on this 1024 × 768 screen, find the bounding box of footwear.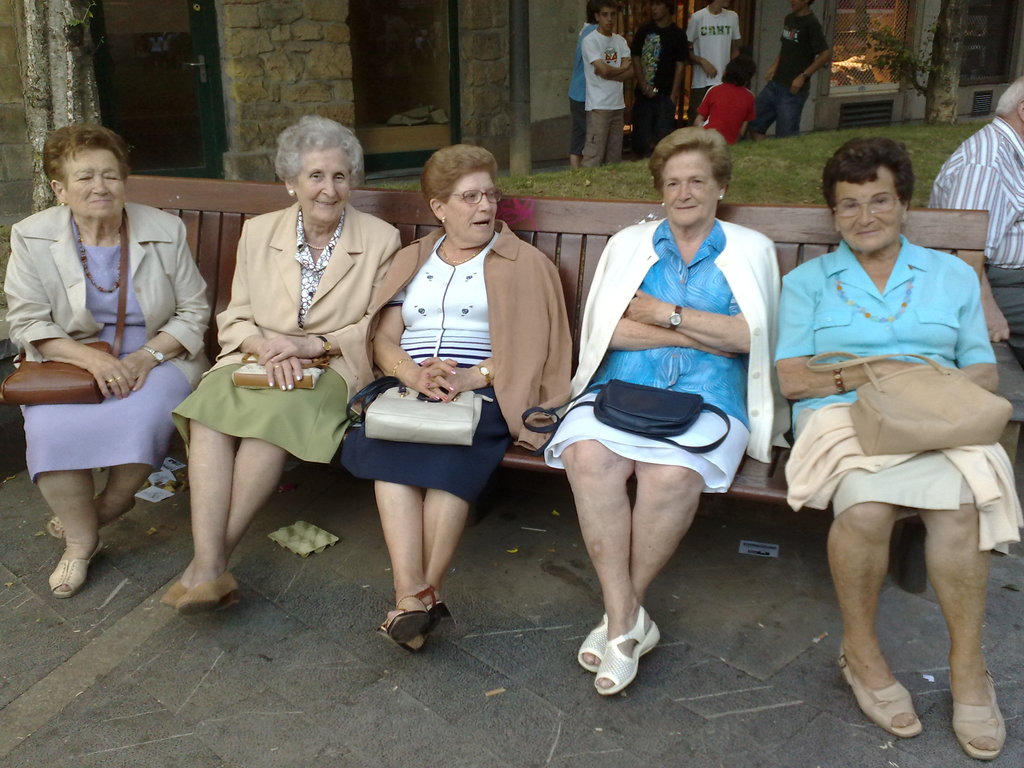
Bounding box: (582,619,673,696).
